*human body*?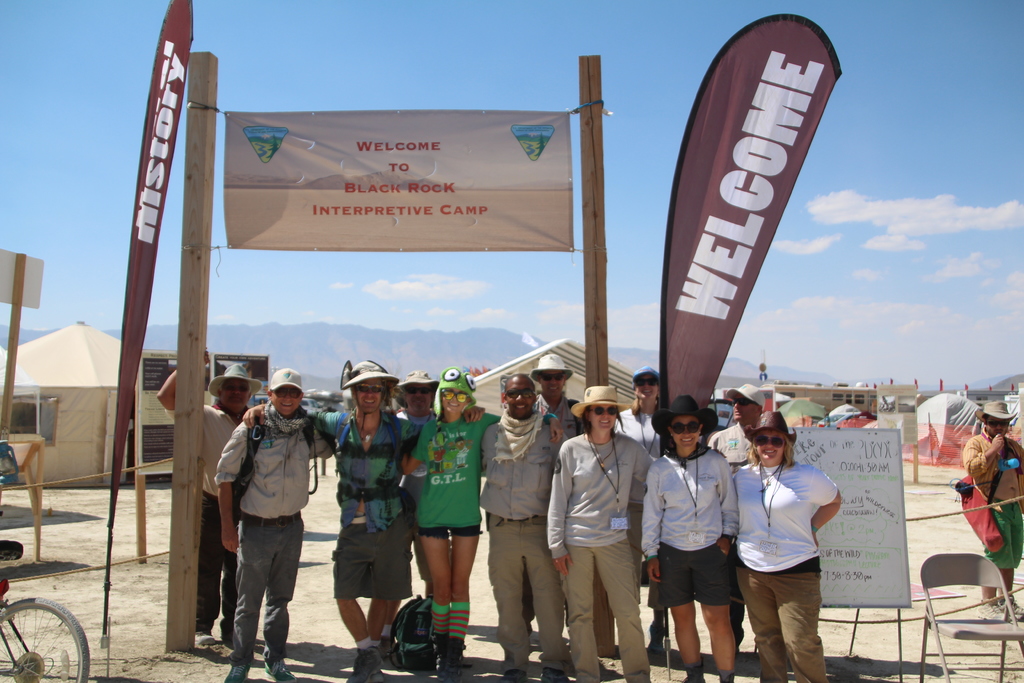
468 393 563 682
